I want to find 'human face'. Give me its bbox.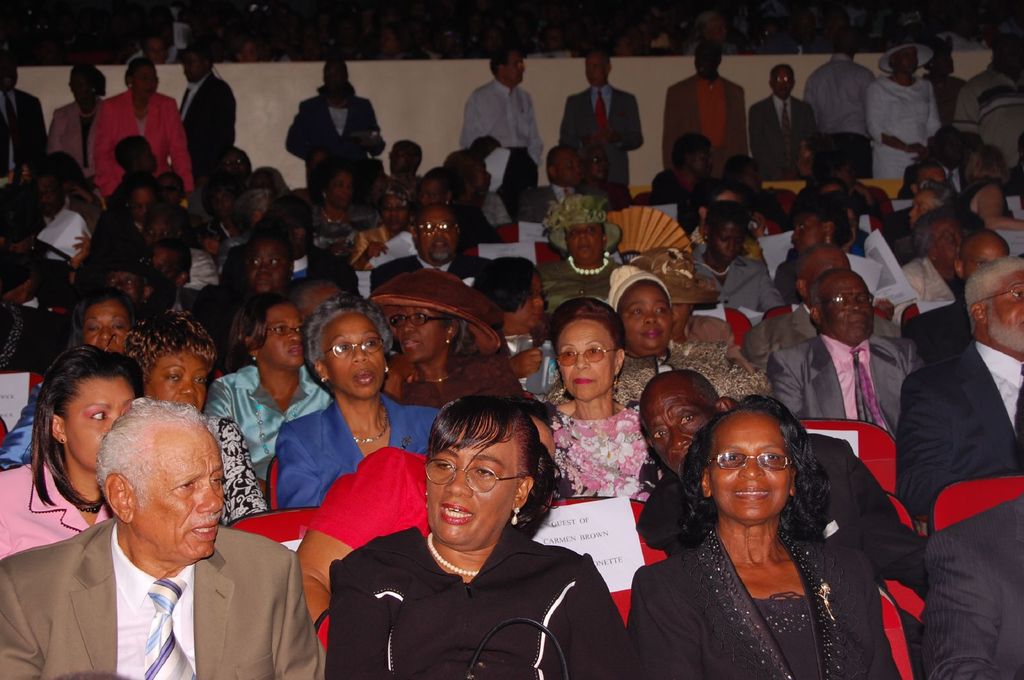
detection(792, 216, 822, 253).
